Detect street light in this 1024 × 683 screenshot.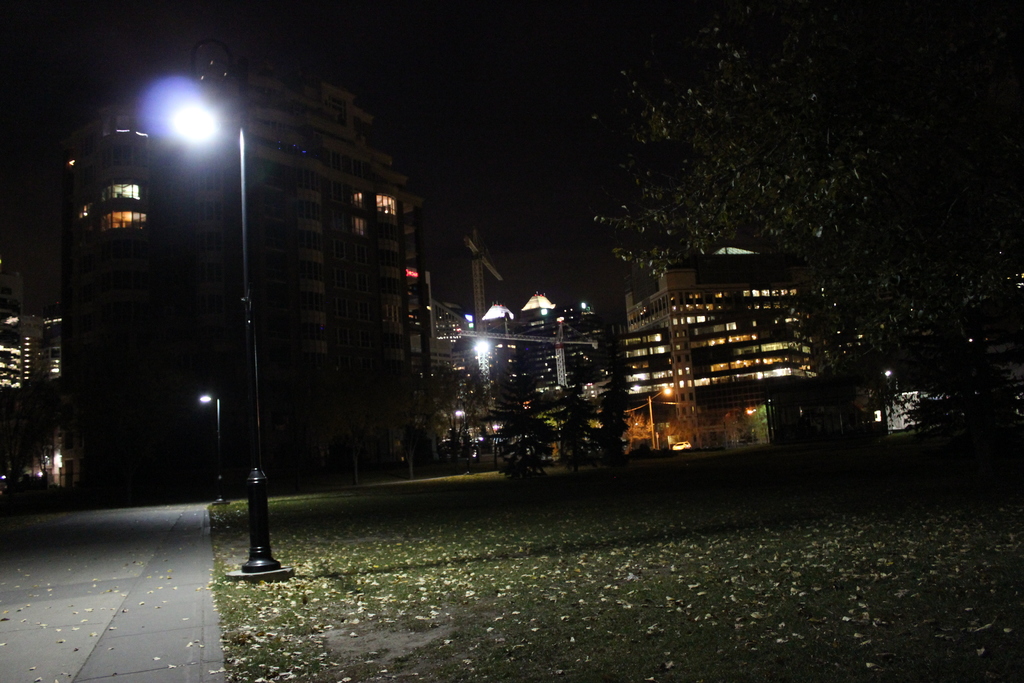
Detection: Rect(166, 95, 266, 571).
